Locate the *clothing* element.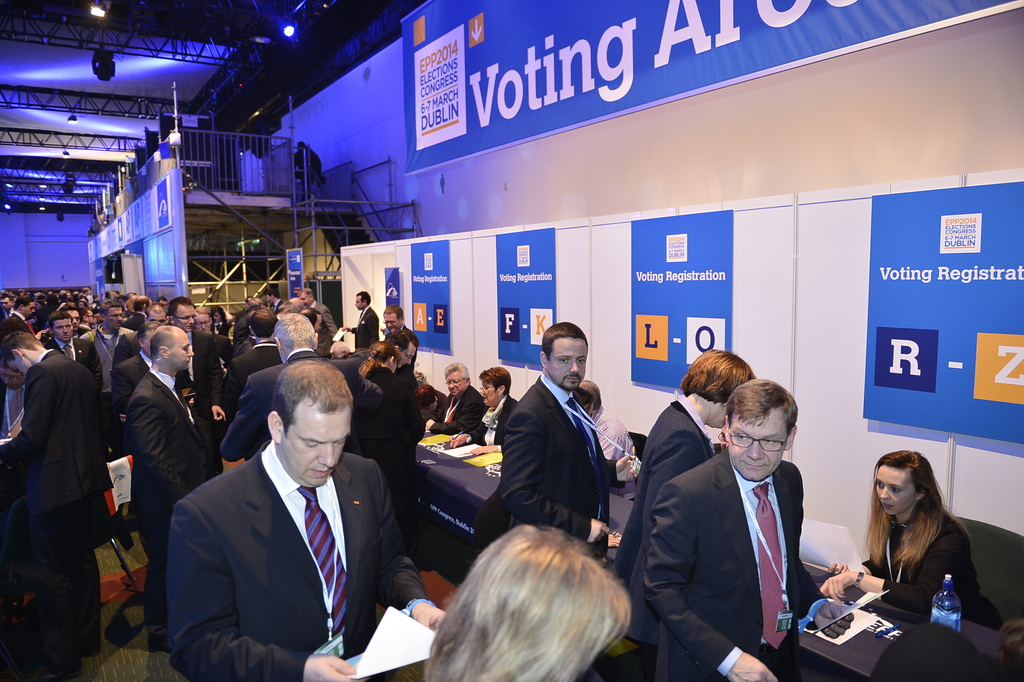
Element bbox: {"x1": 465, "y1": 390, "x2": 522, "y2": 454}.
